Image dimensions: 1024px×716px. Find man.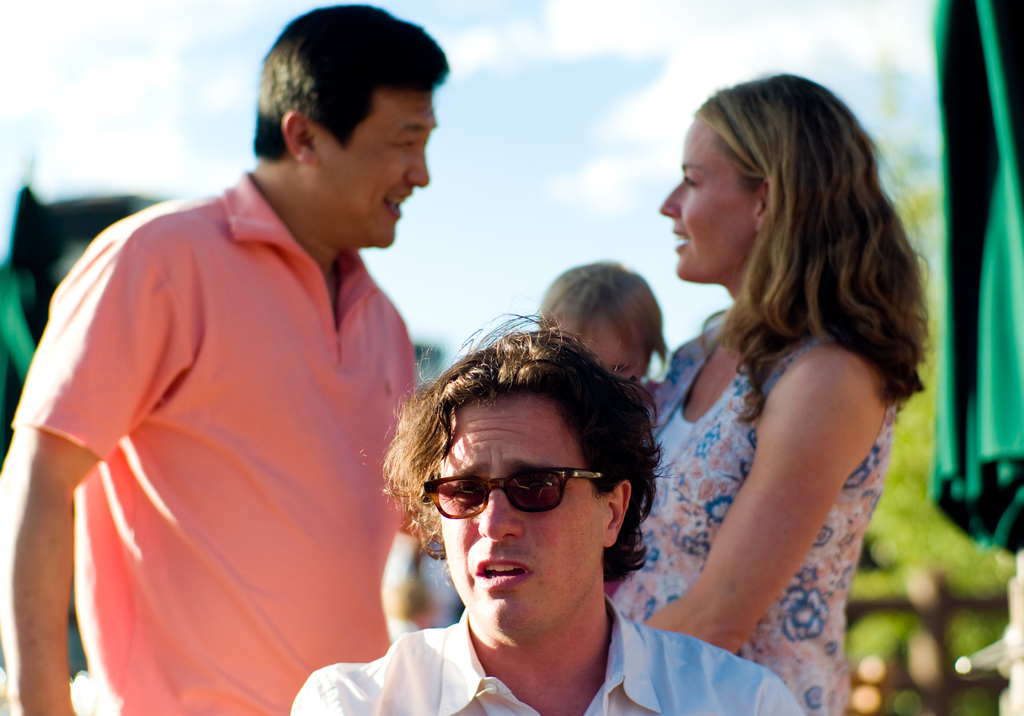
<region>0, 2, 449, 715</region>.
